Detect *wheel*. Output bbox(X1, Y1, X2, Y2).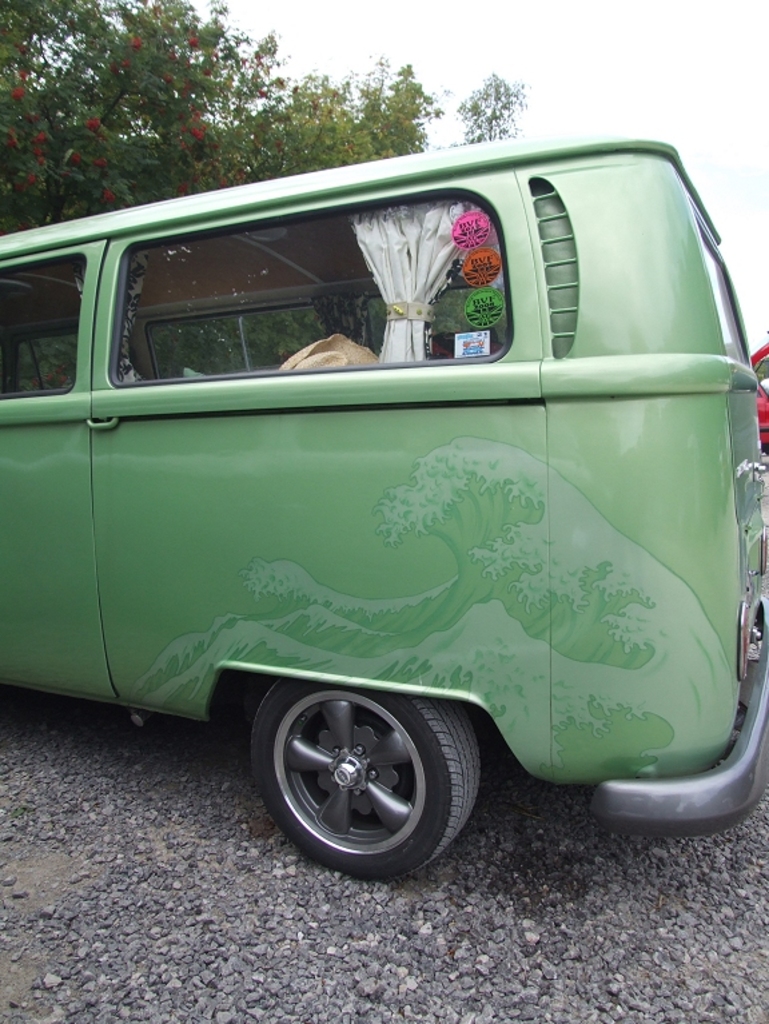
bbox(250, 677, 494, 882).
